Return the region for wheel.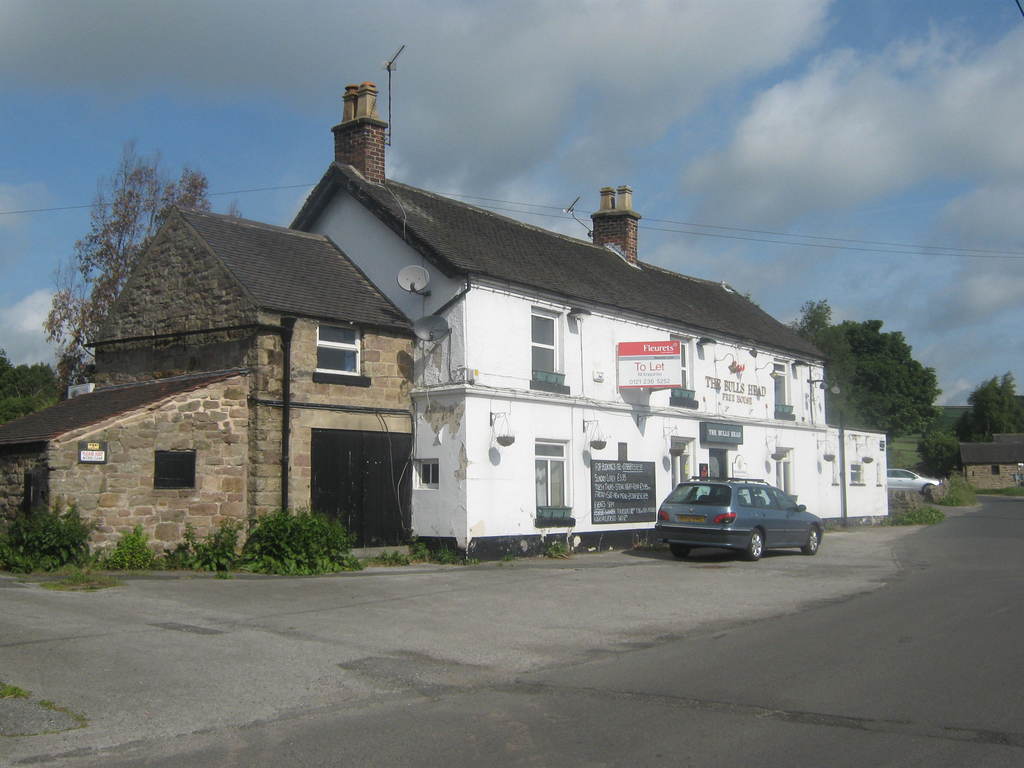
[801,526,824,556].
